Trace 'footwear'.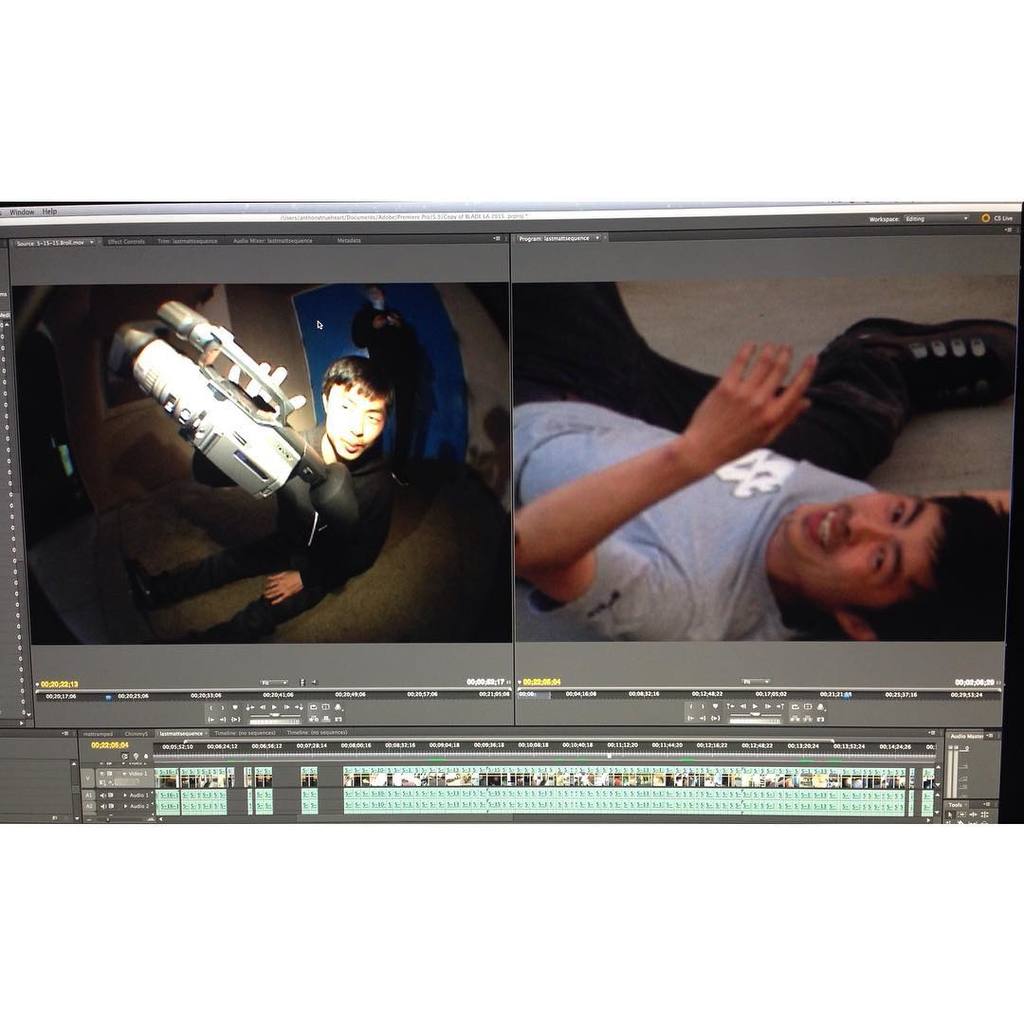
Traced to [124,556,161,612].
